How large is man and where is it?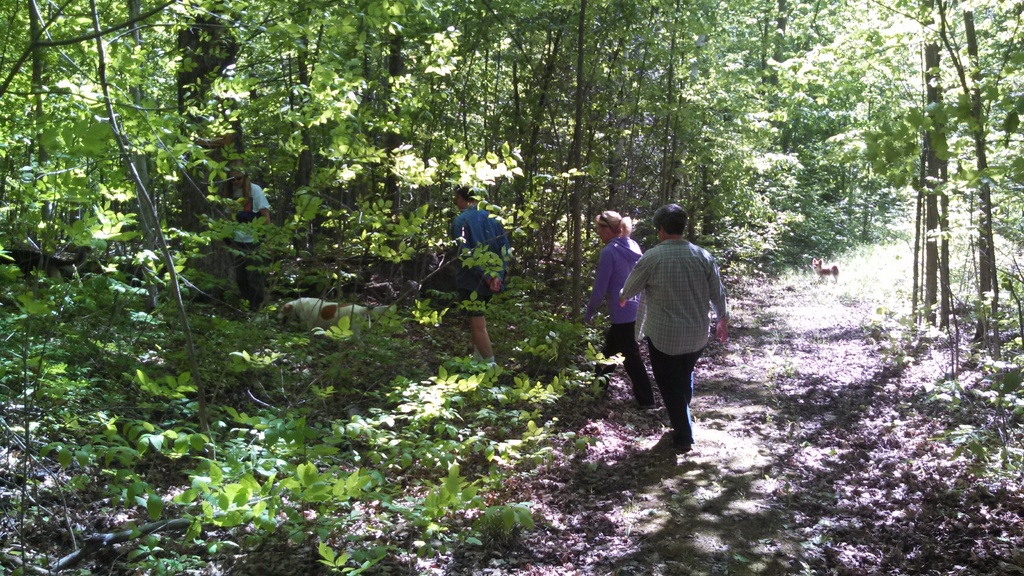
Bounding box: pyautogui.locateOnScreen(456, 188, 511, 373).
